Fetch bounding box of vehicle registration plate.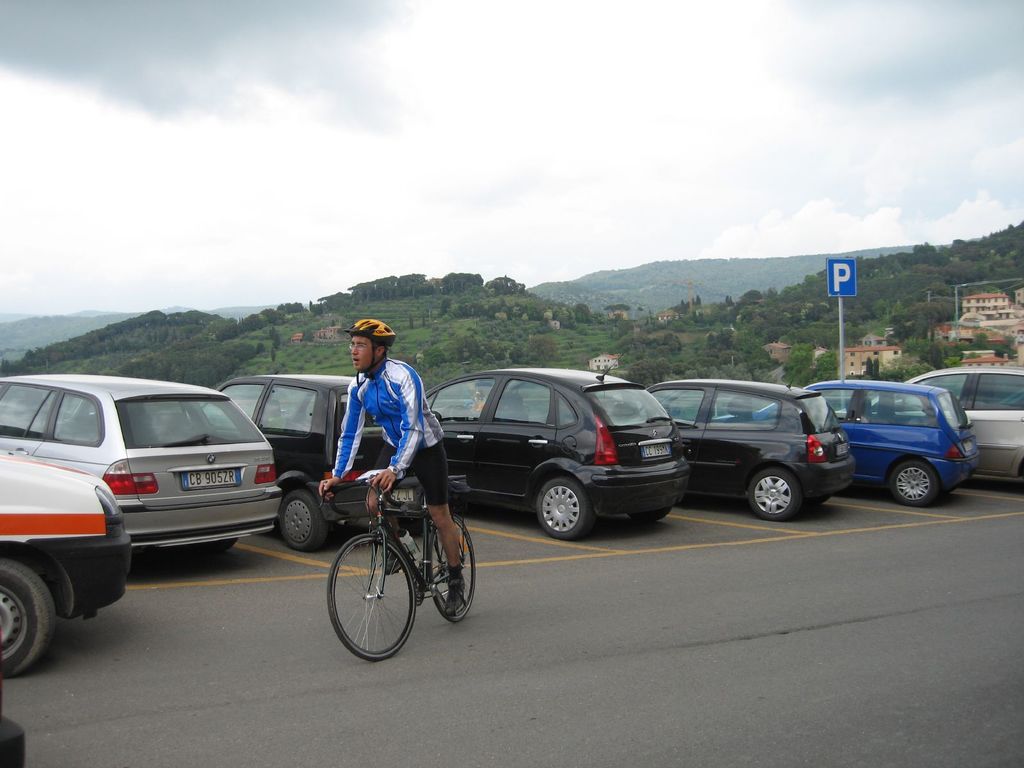
Bbox: {"x1": 386, "y1": 490, "x2": 416, "y2": 503}.
